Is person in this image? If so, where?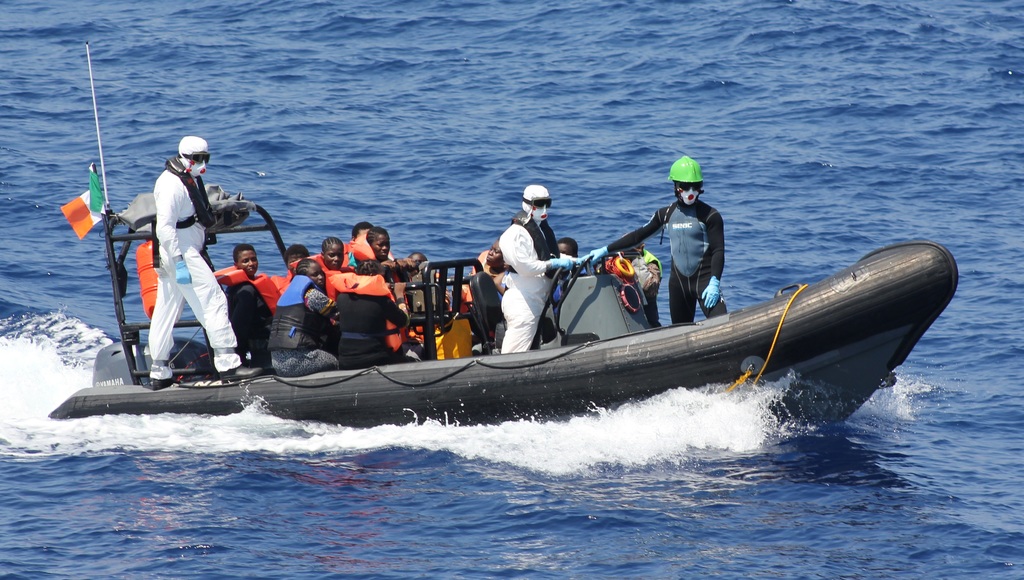
Yes, at (255, 238, 309, 310).
